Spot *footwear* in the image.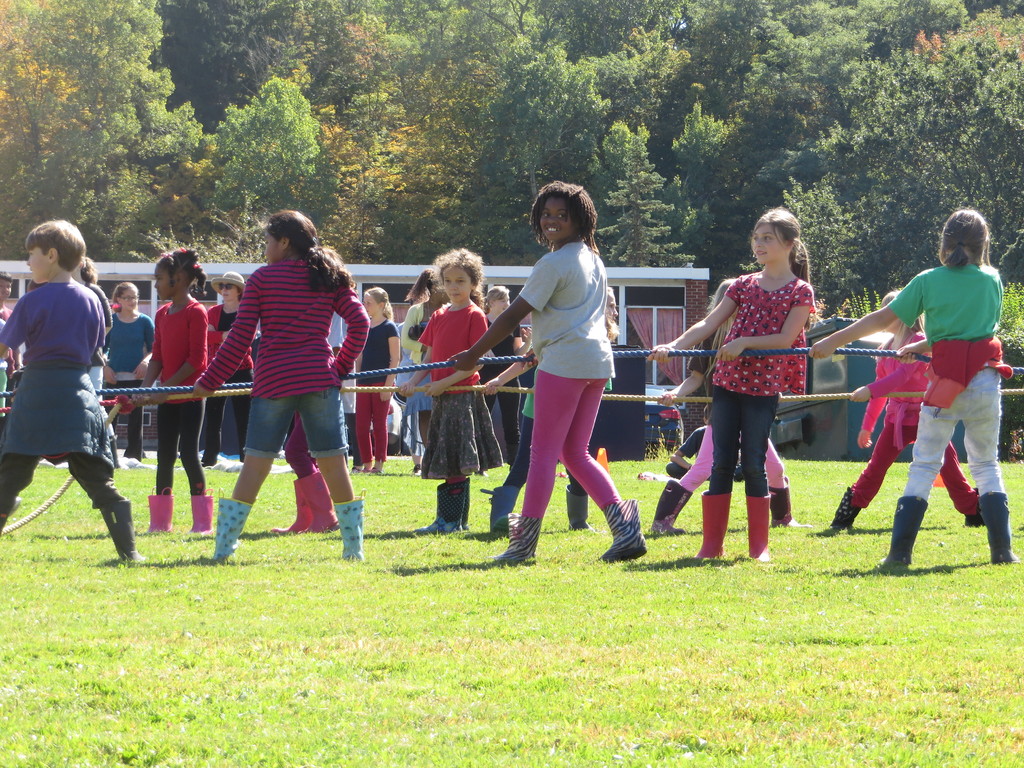
*footwear* found at {"left": 300, "top": 474, "right": 338, "bottom": 529}.
